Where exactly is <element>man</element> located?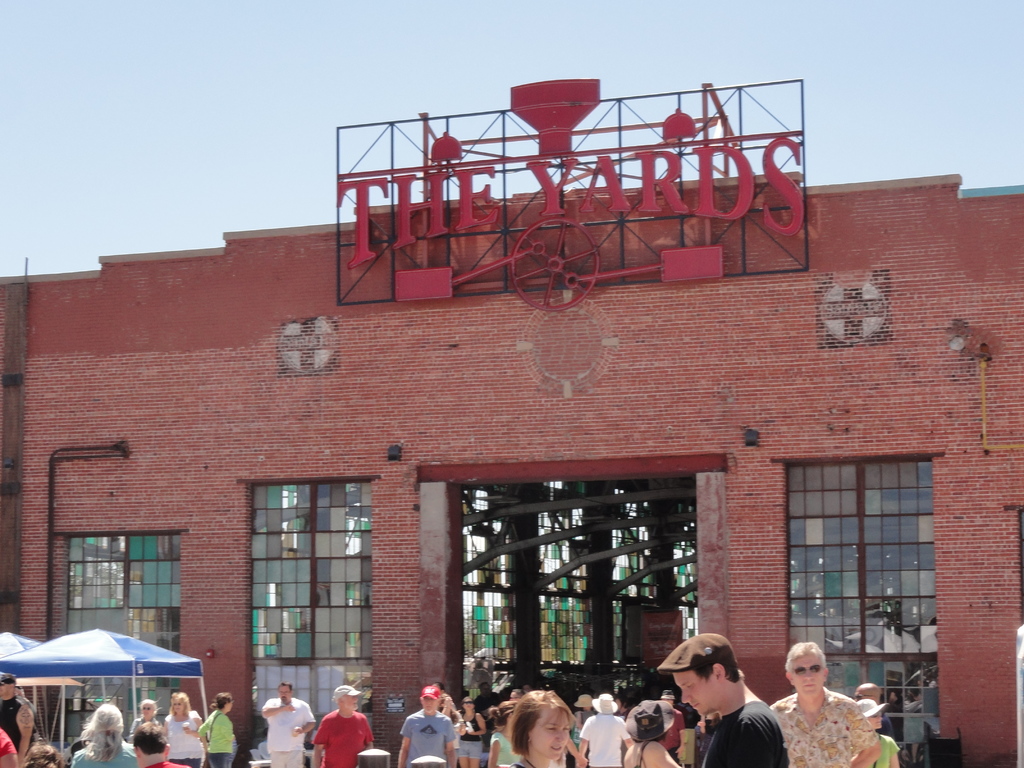
Its bounding box is locate(396, 681, 457, 767).
